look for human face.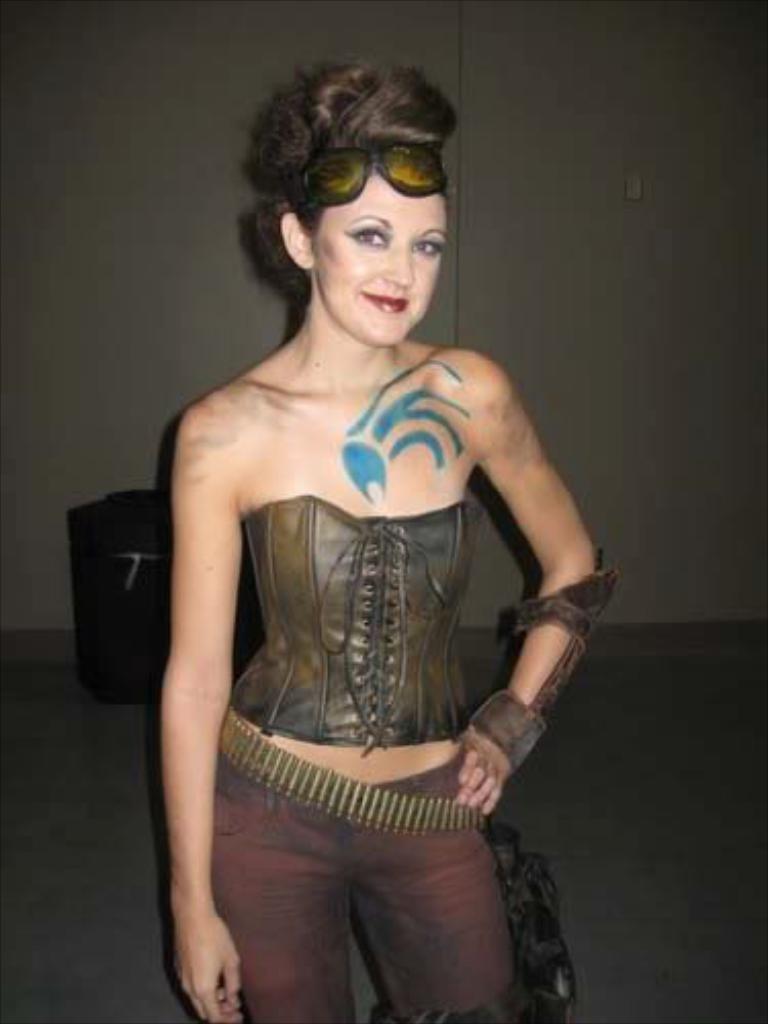
Found: box=[317, 168, 446, 348].
